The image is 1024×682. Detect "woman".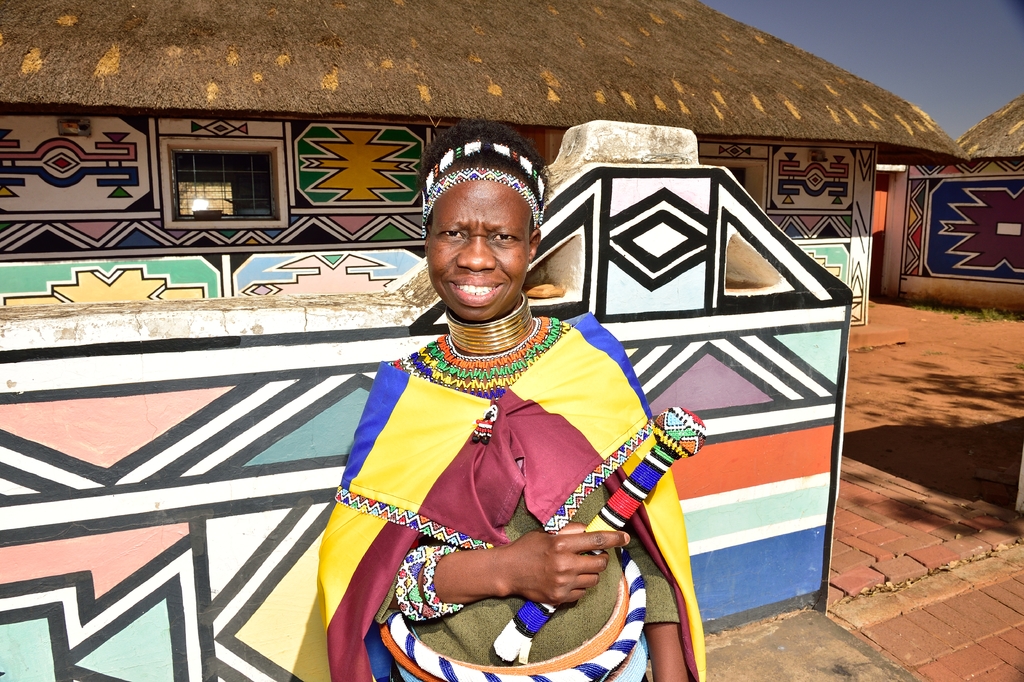
Detection: detection(343, 146, 697, 681).
